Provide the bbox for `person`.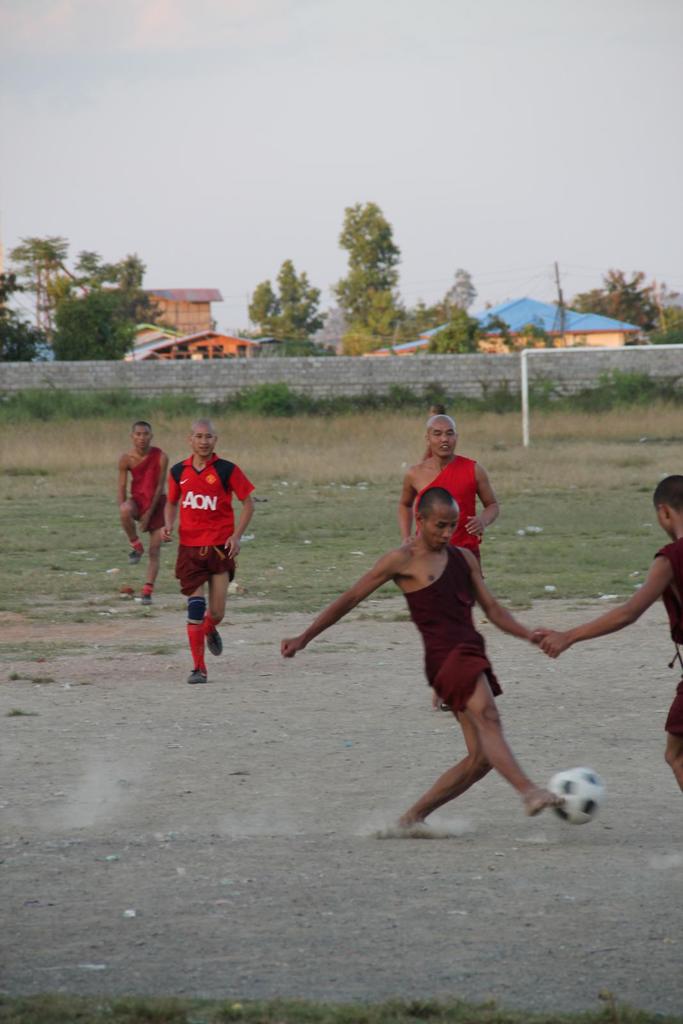
(x1=396, y1=413, x2=501, y2=579).
